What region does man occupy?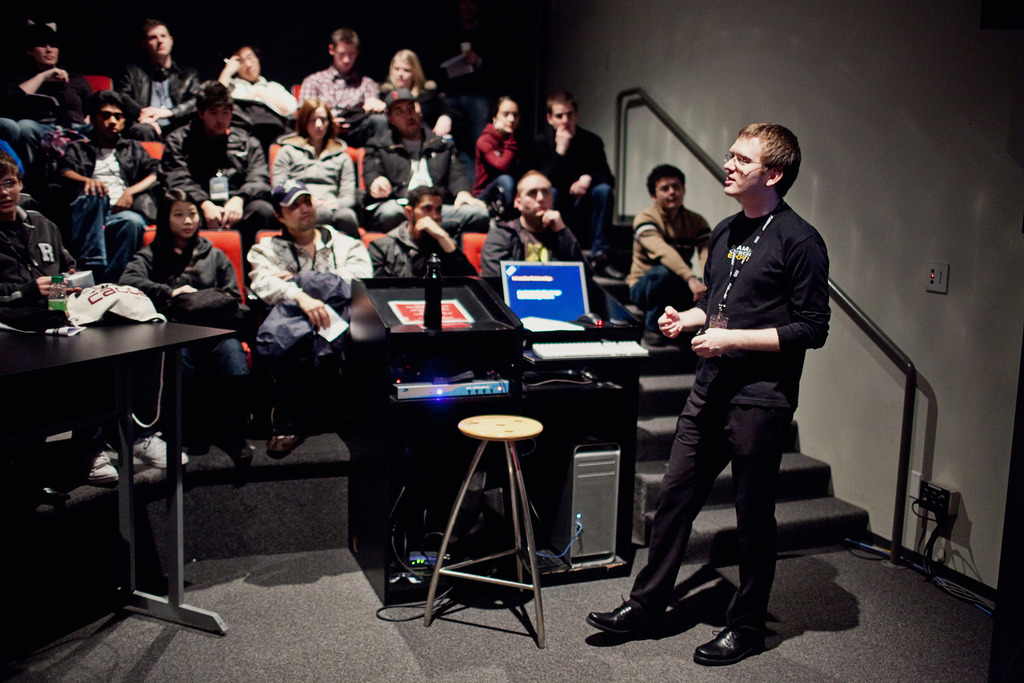
box=[618, 147, 833, 645].
